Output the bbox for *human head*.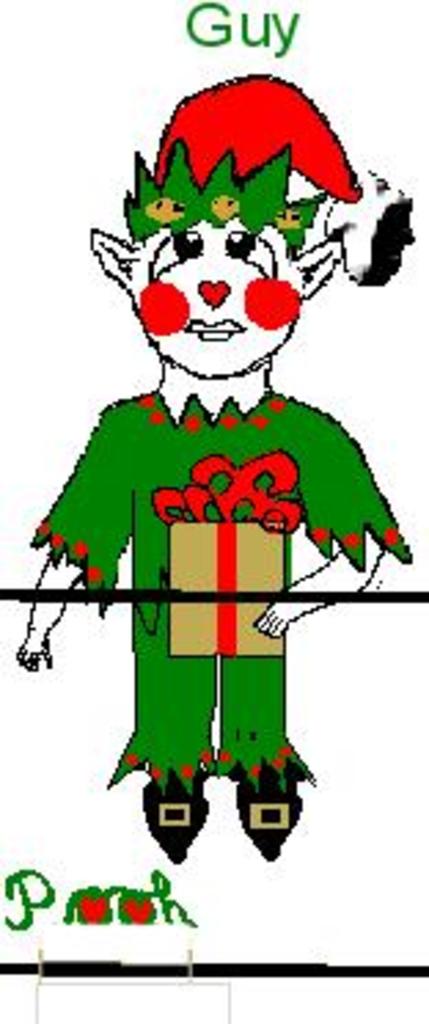
box(99, 94, 363, 385).
